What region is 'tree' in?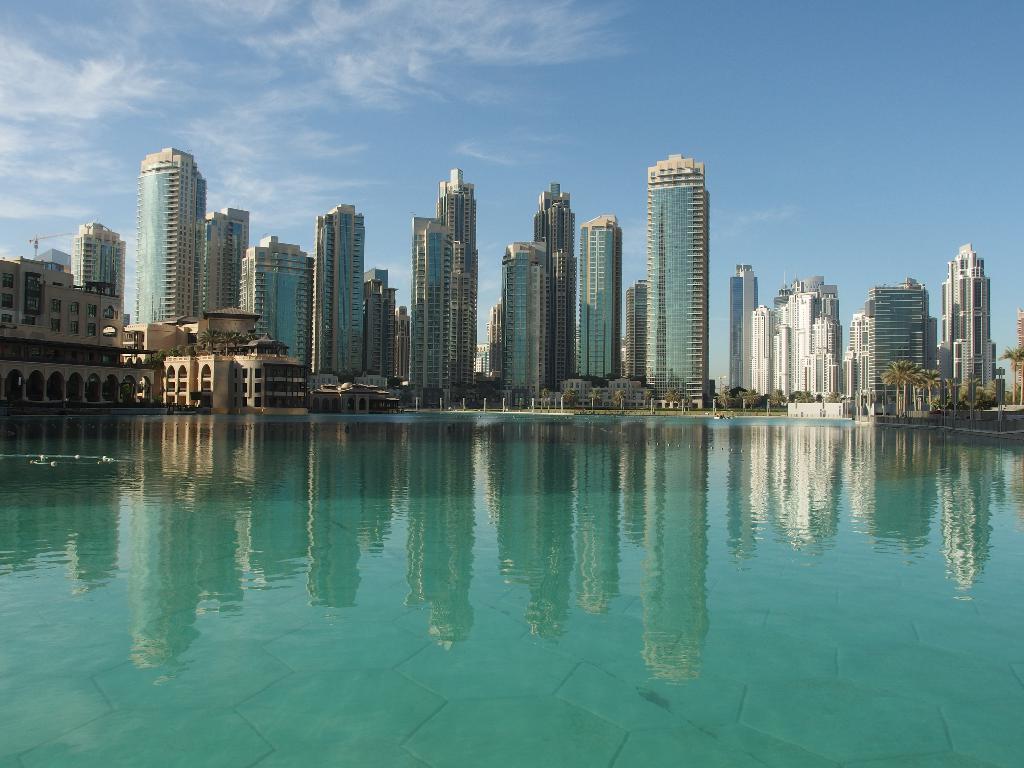
left=612, top=390, right=625, bottom=412.
